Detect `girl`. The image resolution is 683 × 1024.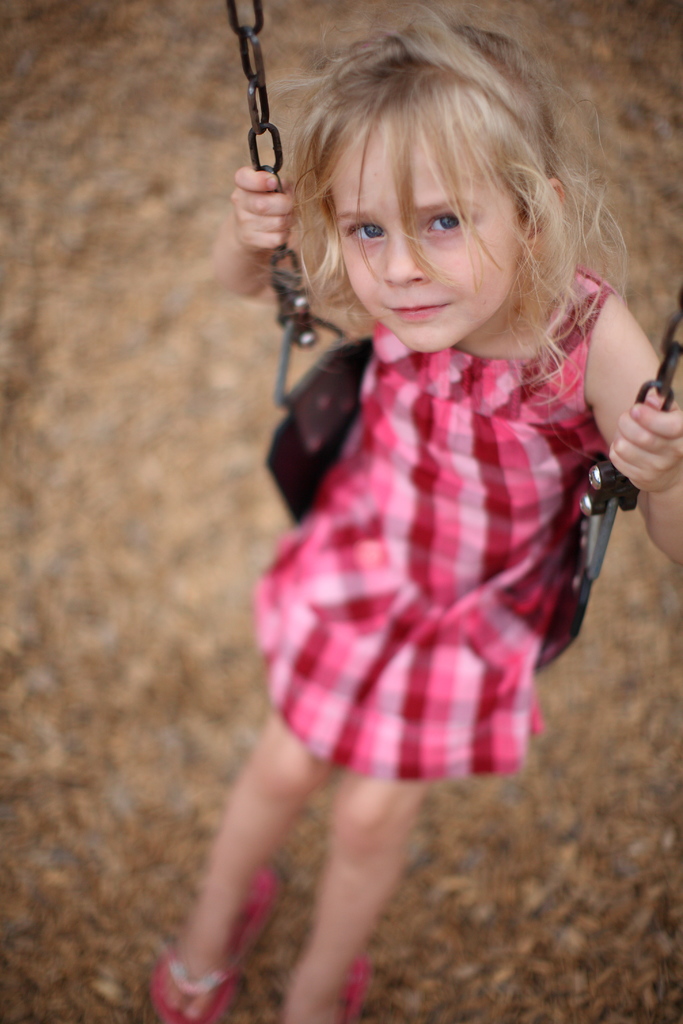
149:1:682:1023.
